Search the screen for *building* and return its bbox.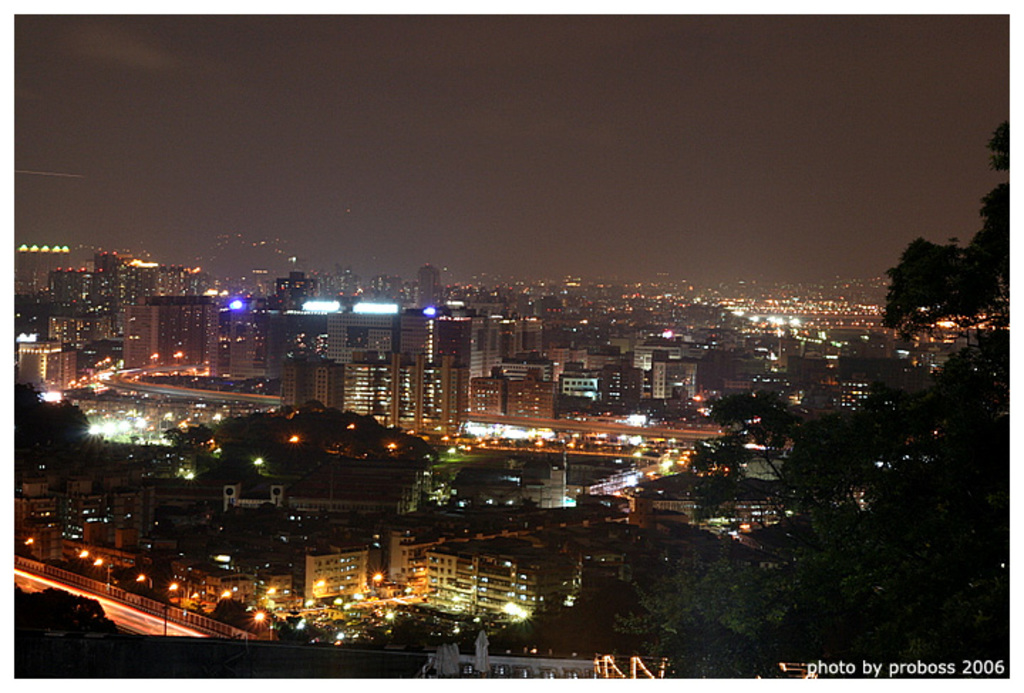
Found: <bbox>122, 300, 216, 364</bbox>.
